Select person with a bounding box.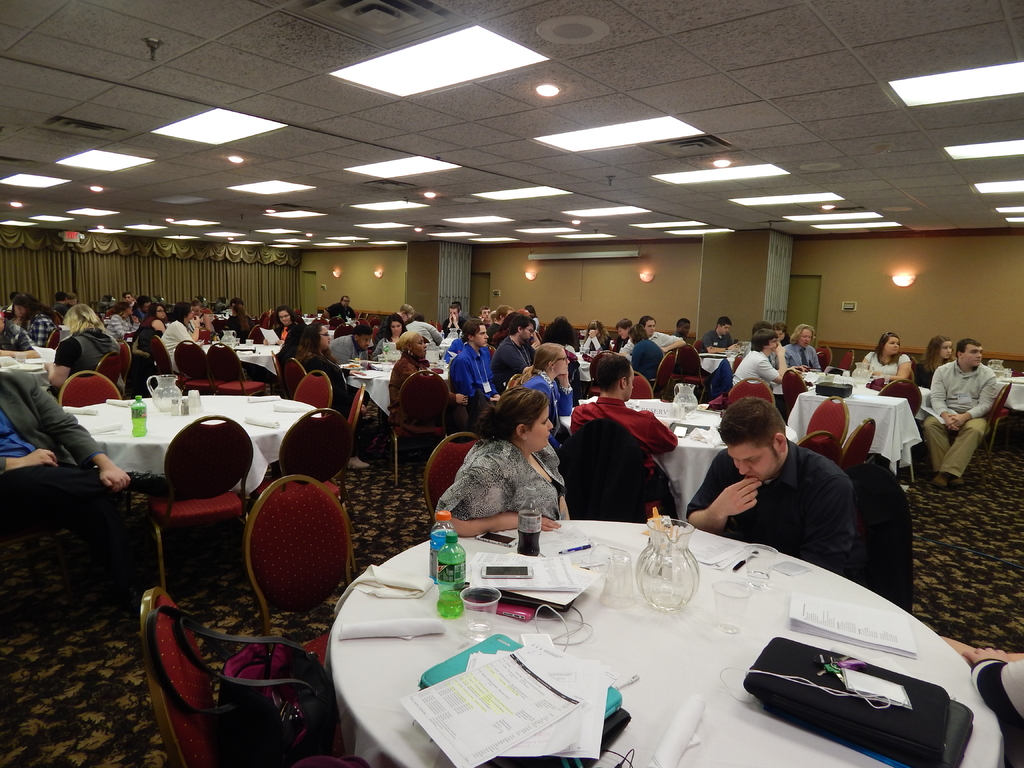
bbox=[909, 332, 958, 388].
